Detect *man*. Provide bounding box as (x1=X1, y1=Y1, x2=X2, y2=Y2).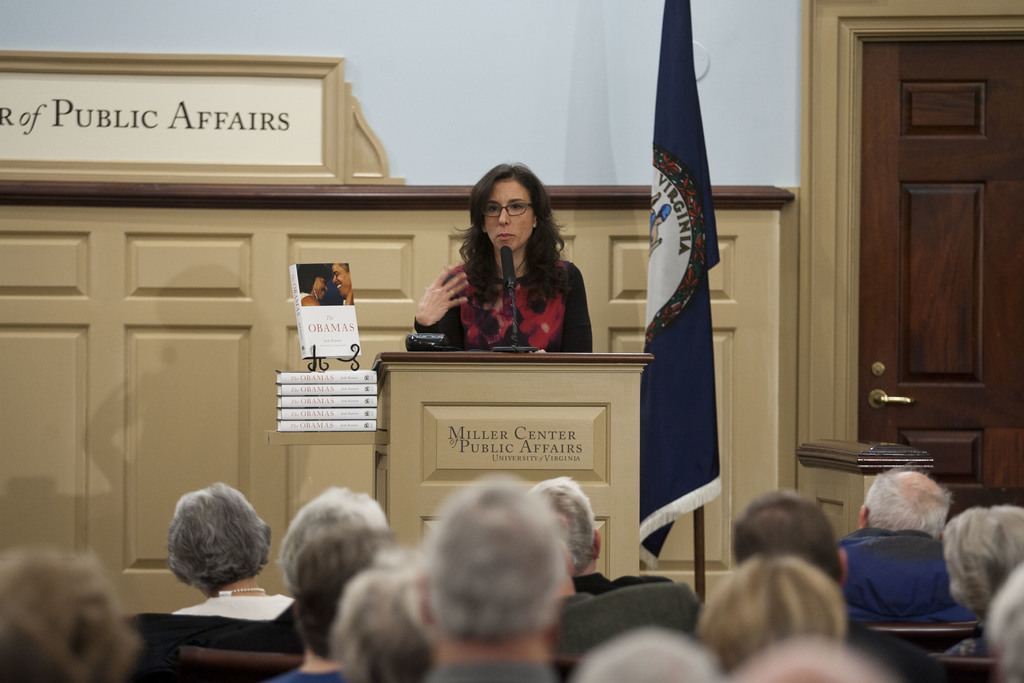
(x1=415, y1=472, x2=575, y2=682).
